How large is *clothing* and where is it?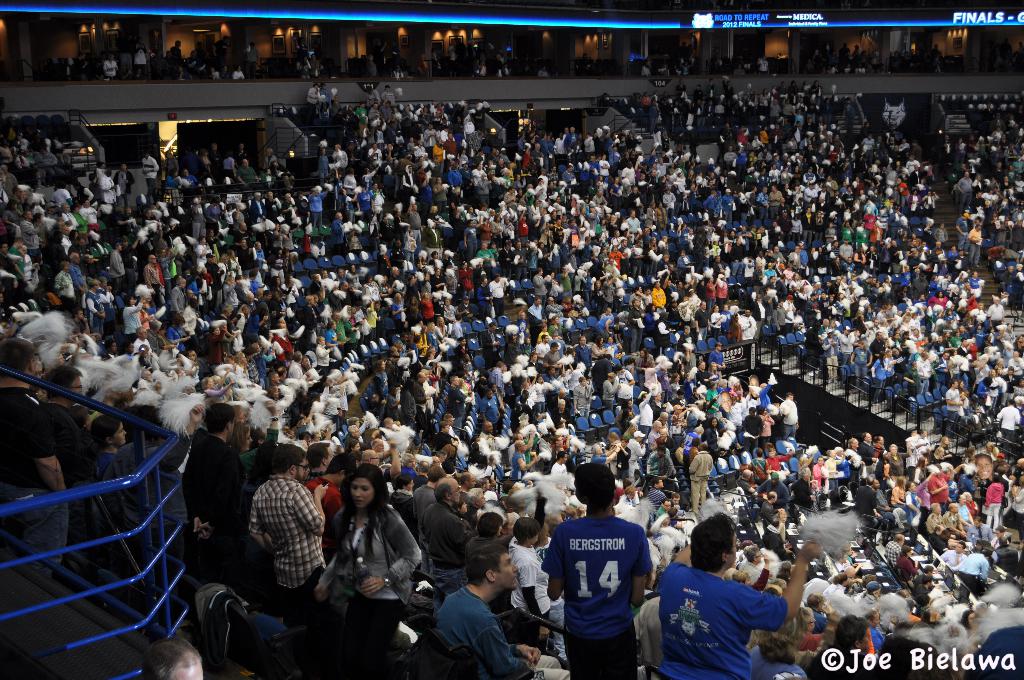
Bounding box: bbox(406, 210, 423, 234).
